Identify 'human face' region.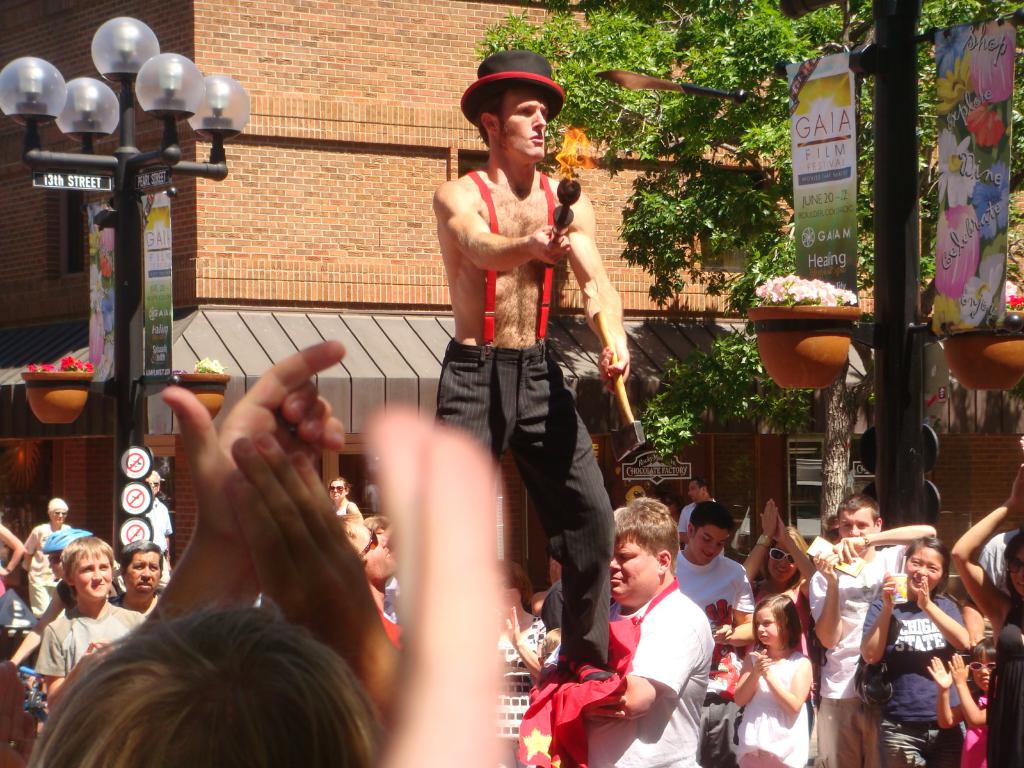
Region: select_region(48, 507, 68, 524).
